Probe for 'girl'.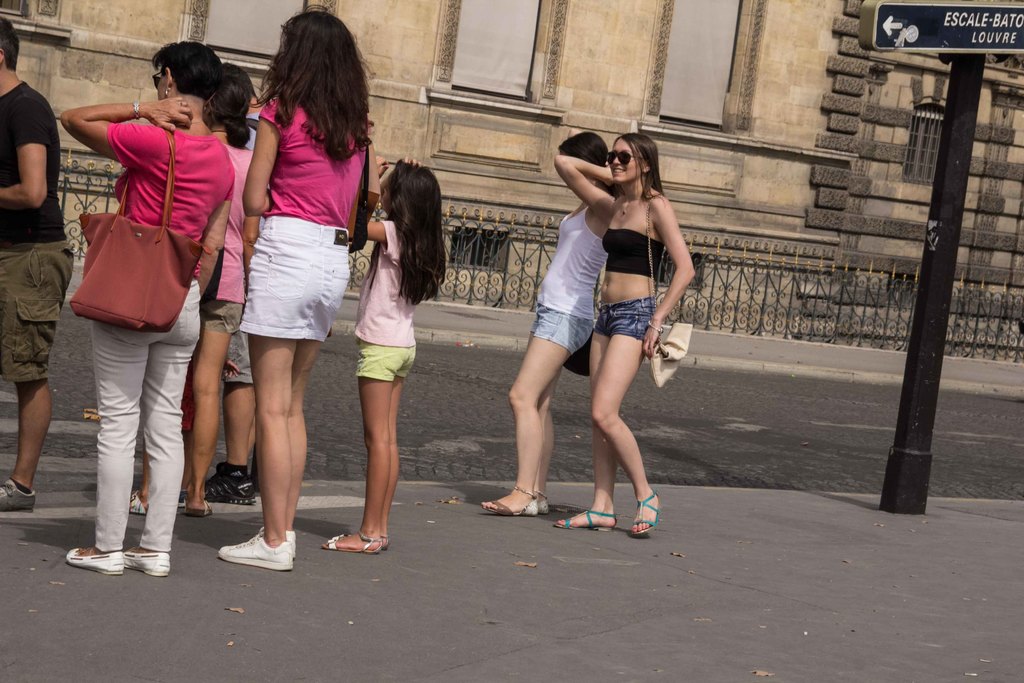
Probe result: left=554, top=131, right=696, bottom=536.
